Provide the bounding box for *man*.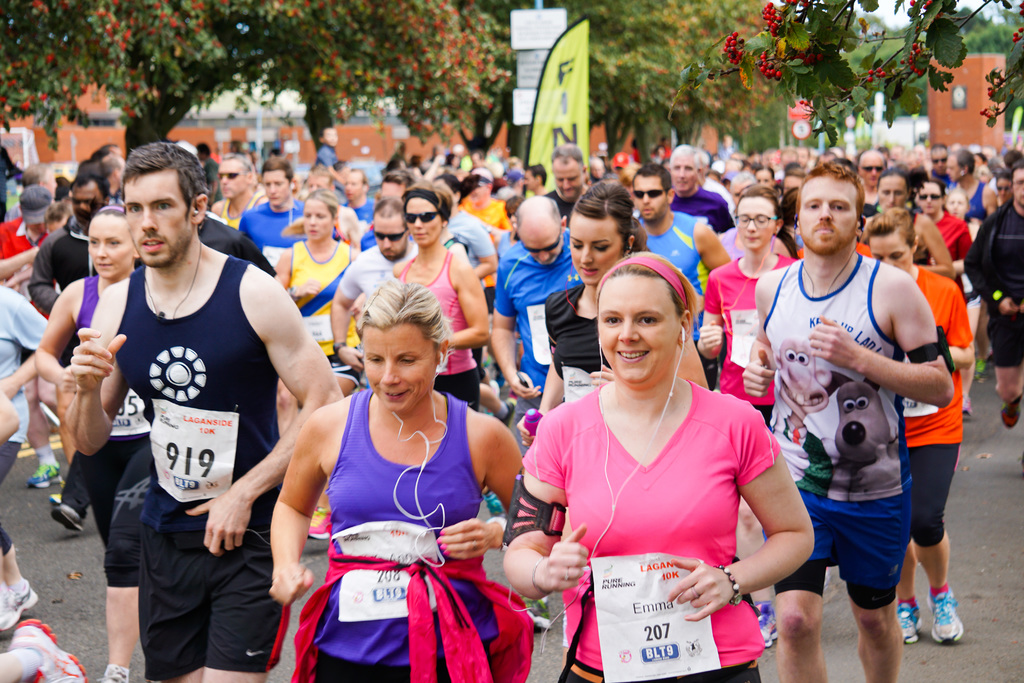
bbox=[669, 143, 737, 284].
